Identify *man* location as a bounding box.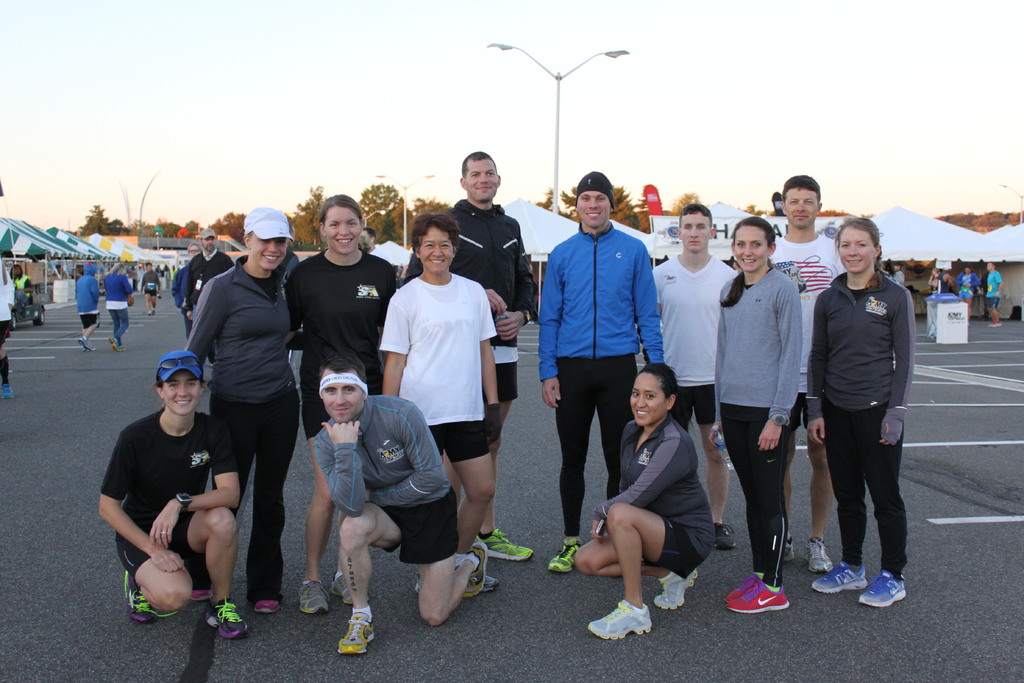
[651, 205, 740, 551].
